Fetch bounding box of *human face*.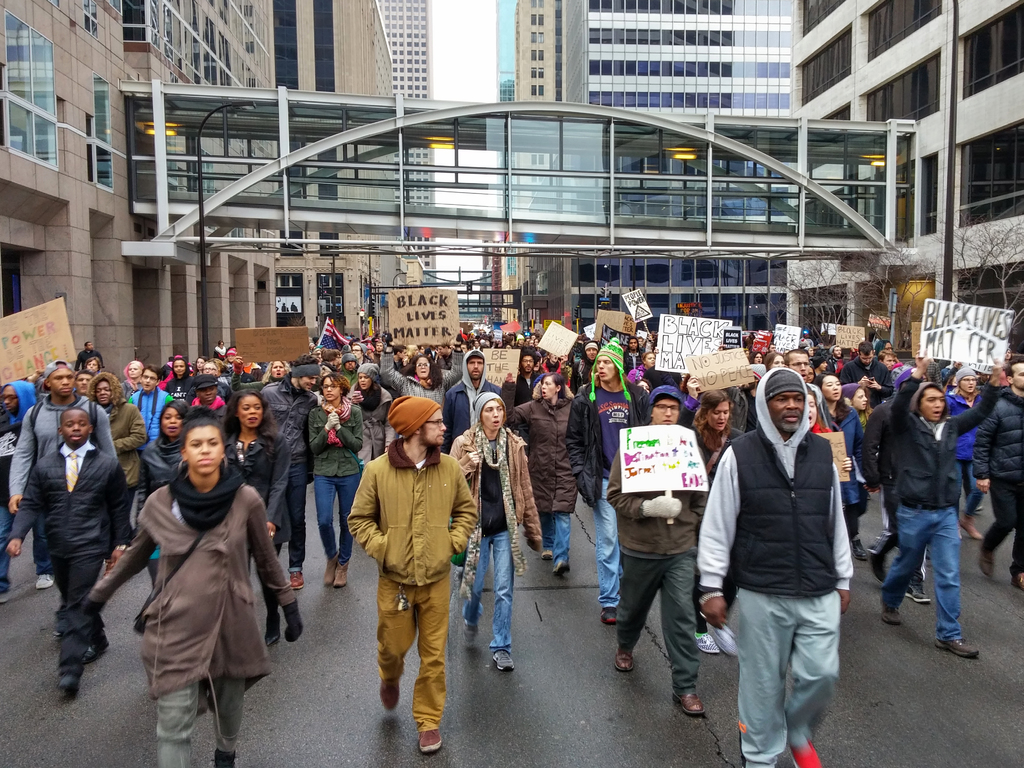
Bbox: bbox=(157, 408, 182, 436).
